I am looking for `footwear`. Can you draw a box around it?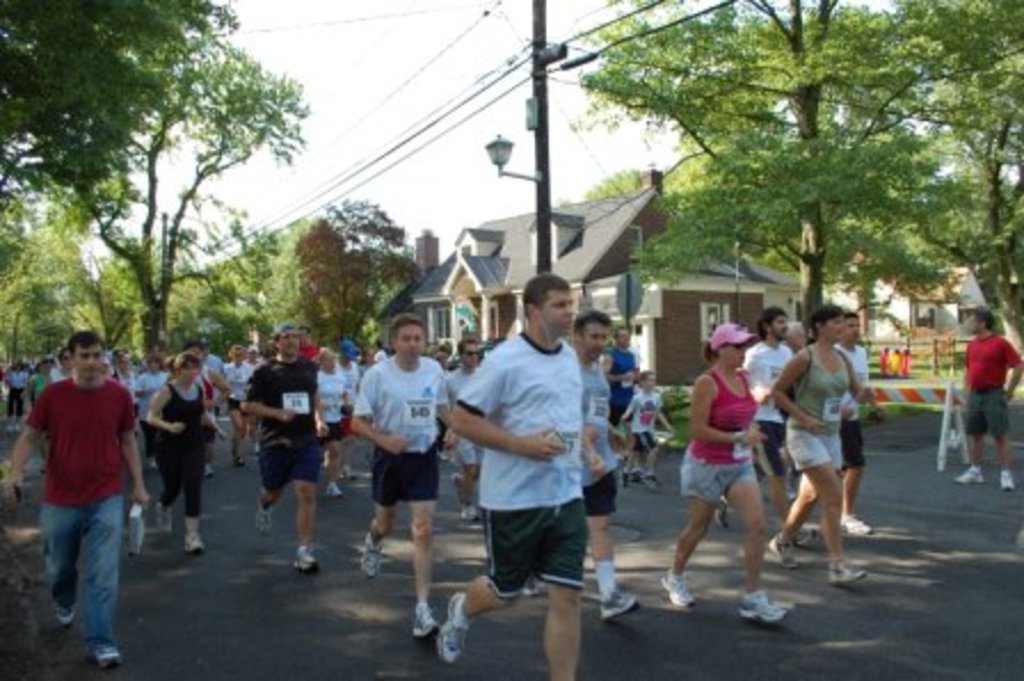
Sure, the bounding box is x1=832 y1=510 x2=864 y2=530.
